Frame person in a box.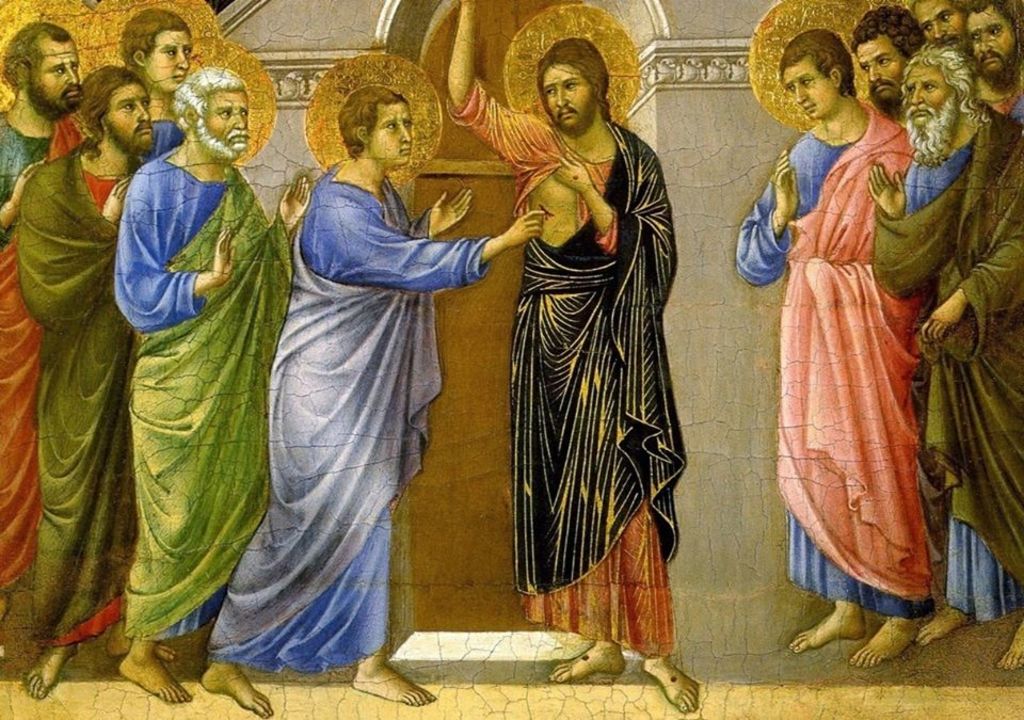
left=734, top=25, right=944, bottom=682.
